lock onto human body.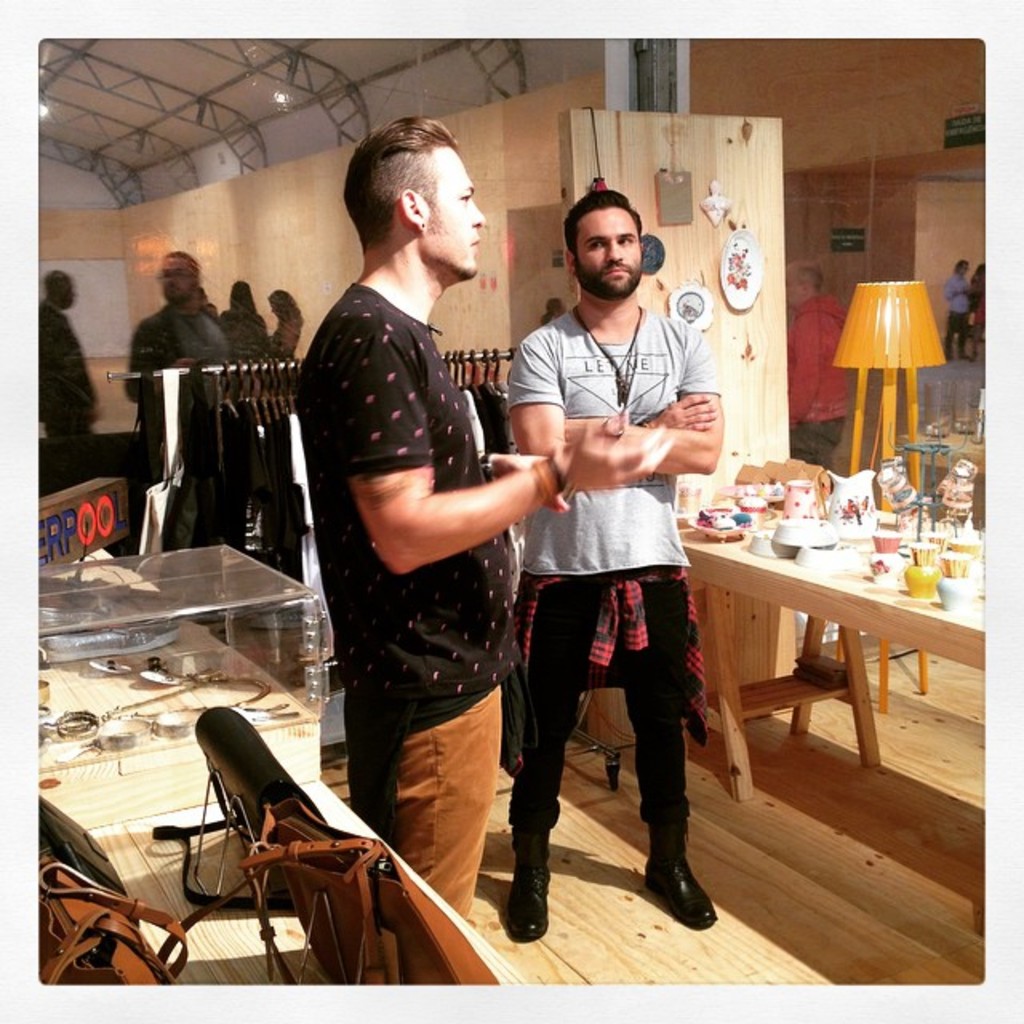
Locked: detection(107, 306, 226, 486).
